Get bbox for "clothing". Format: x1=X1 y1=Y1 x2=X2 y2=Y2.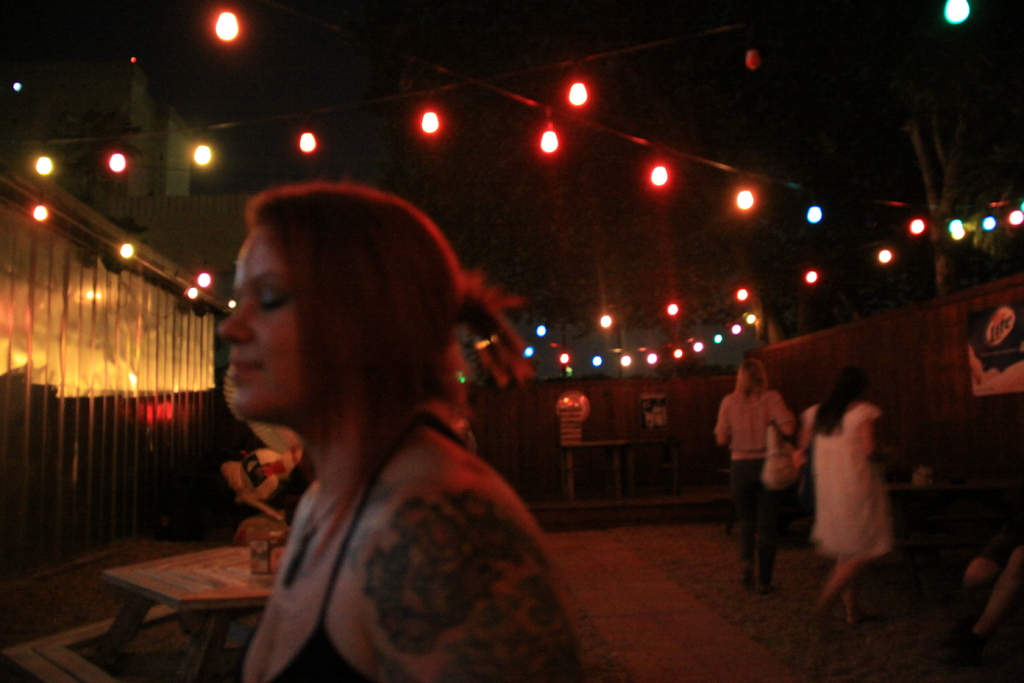
x1=204 y1=322 x2=590 y2=682.
